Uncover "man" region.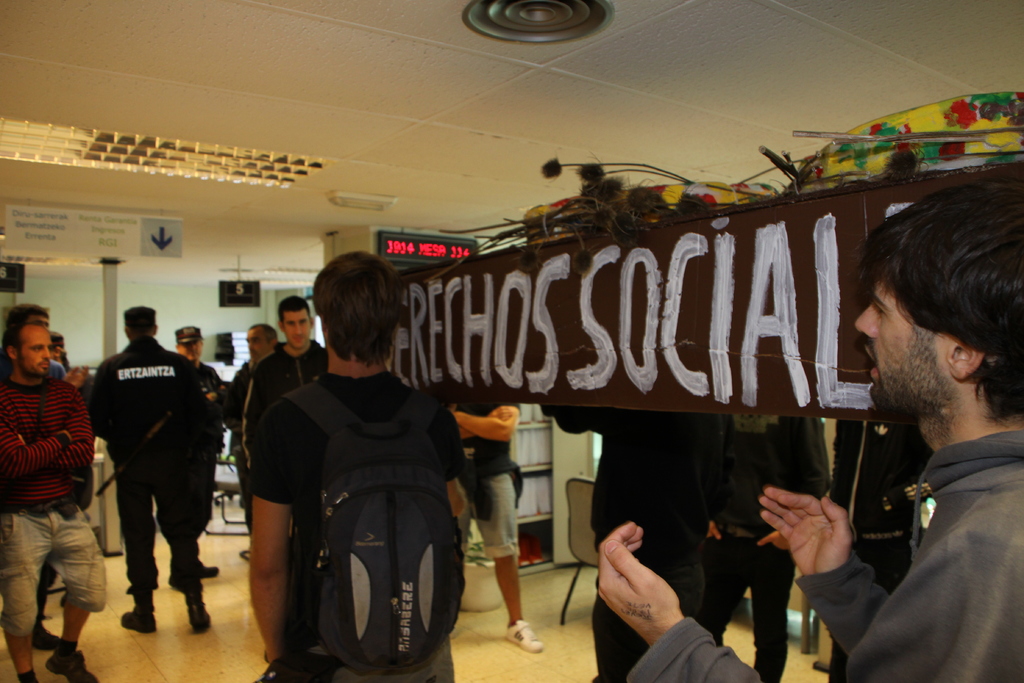
Uncovered: box=[169, 324, 230, 602].
